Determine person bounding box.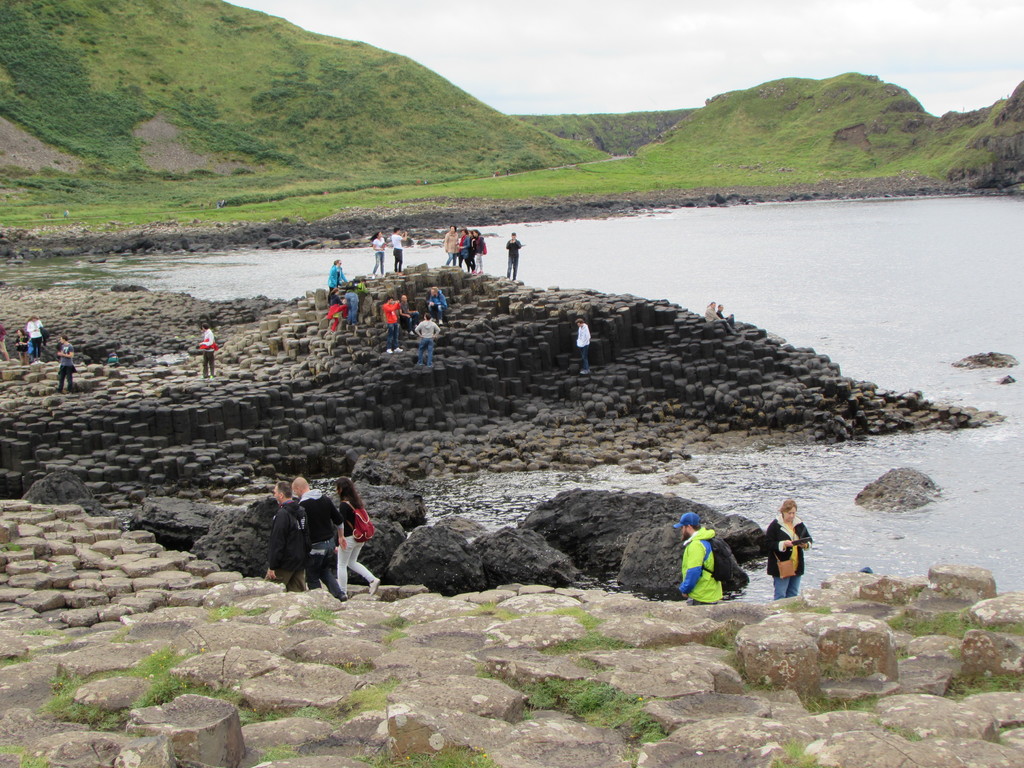
Determined: {"left": 380, "top": 291, "right": 405, "bottom": 349}.
